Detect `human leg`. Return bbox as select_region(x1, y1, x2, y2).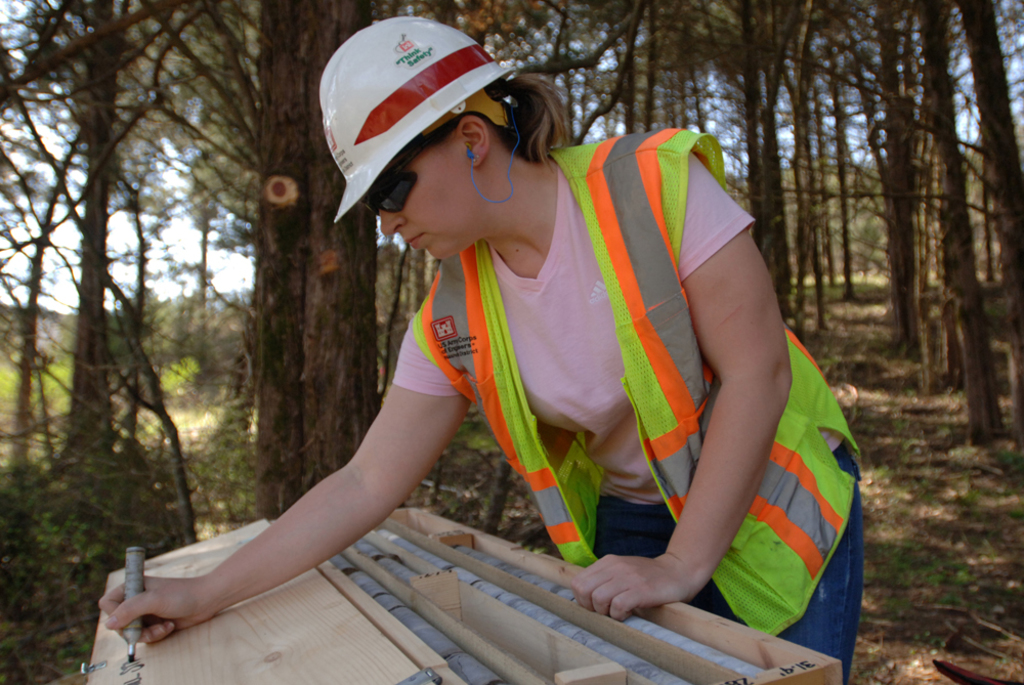
select_region(591, 491, 731, 604).
